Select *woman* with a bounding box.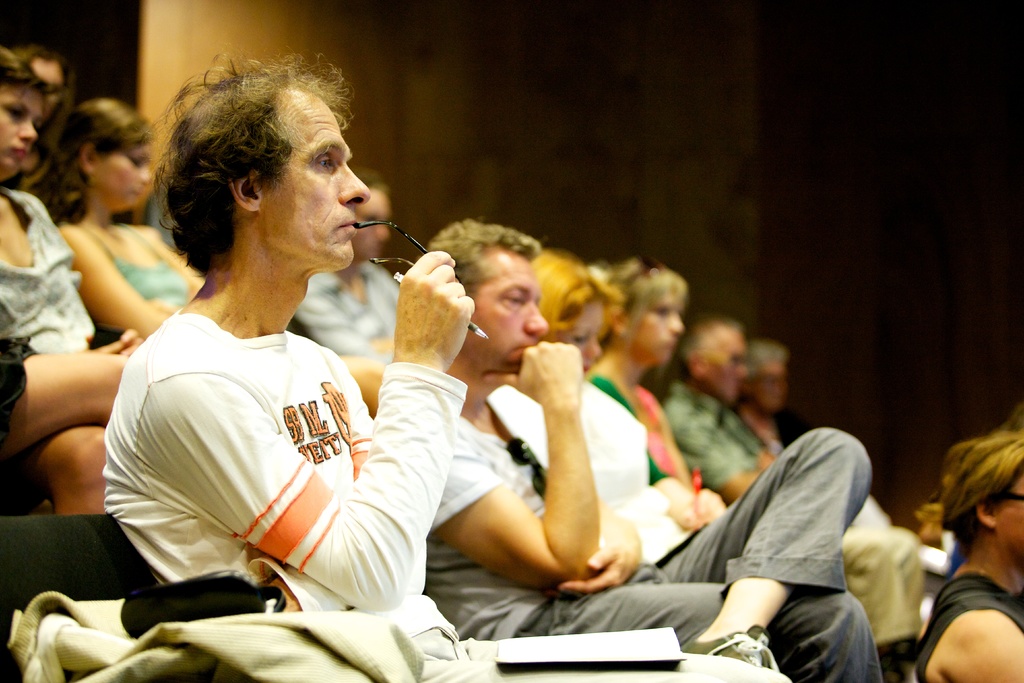
(585, 254, 746, 531).
